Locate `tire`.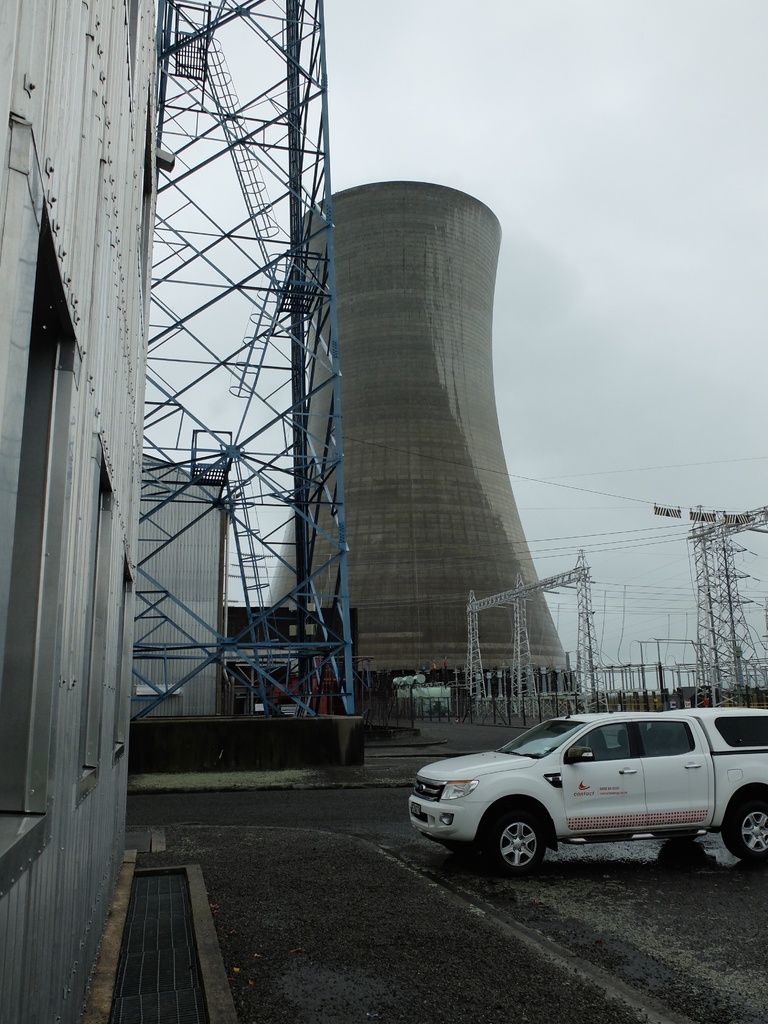
Bounding box: bbox(659, 832, 696, 853).
